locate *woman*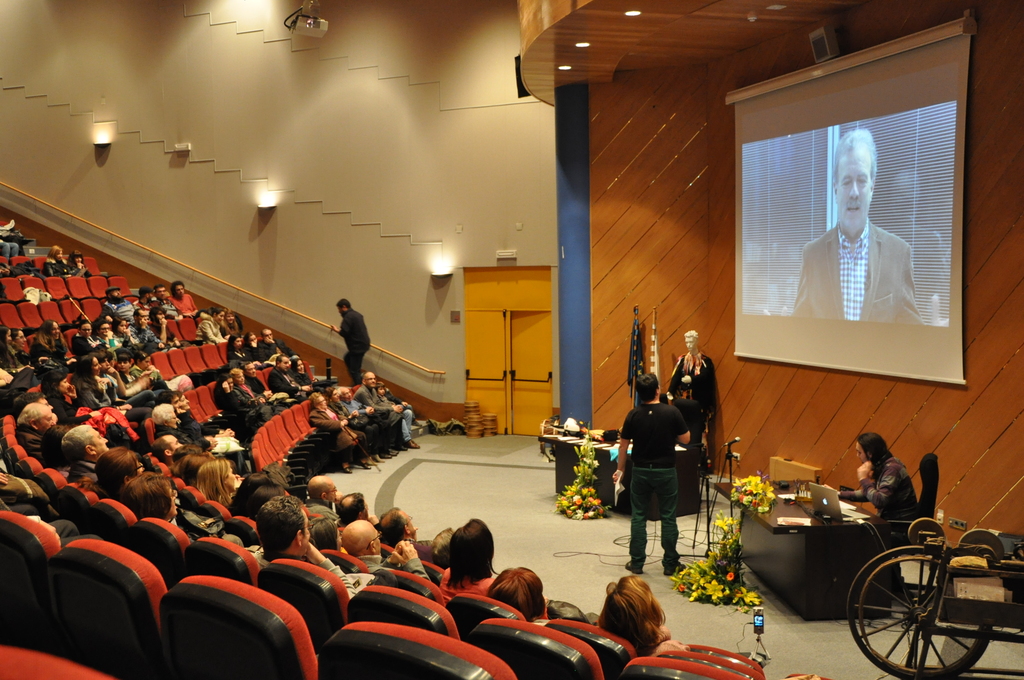
bbox(111, 353, 134, 386)
